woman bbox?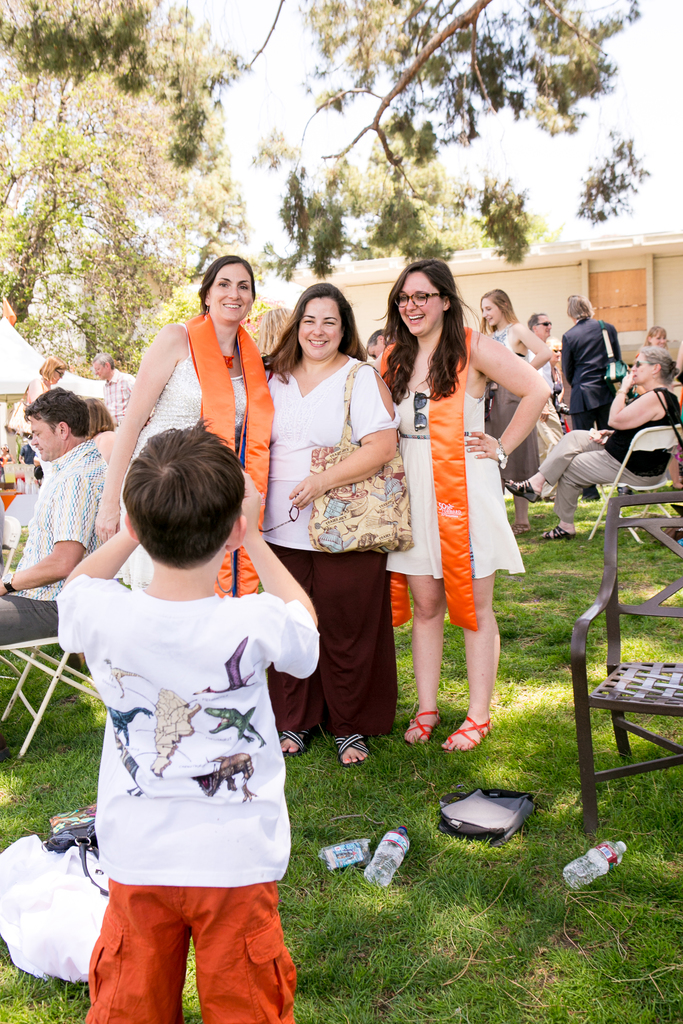
(649, 326, 669, 346)
